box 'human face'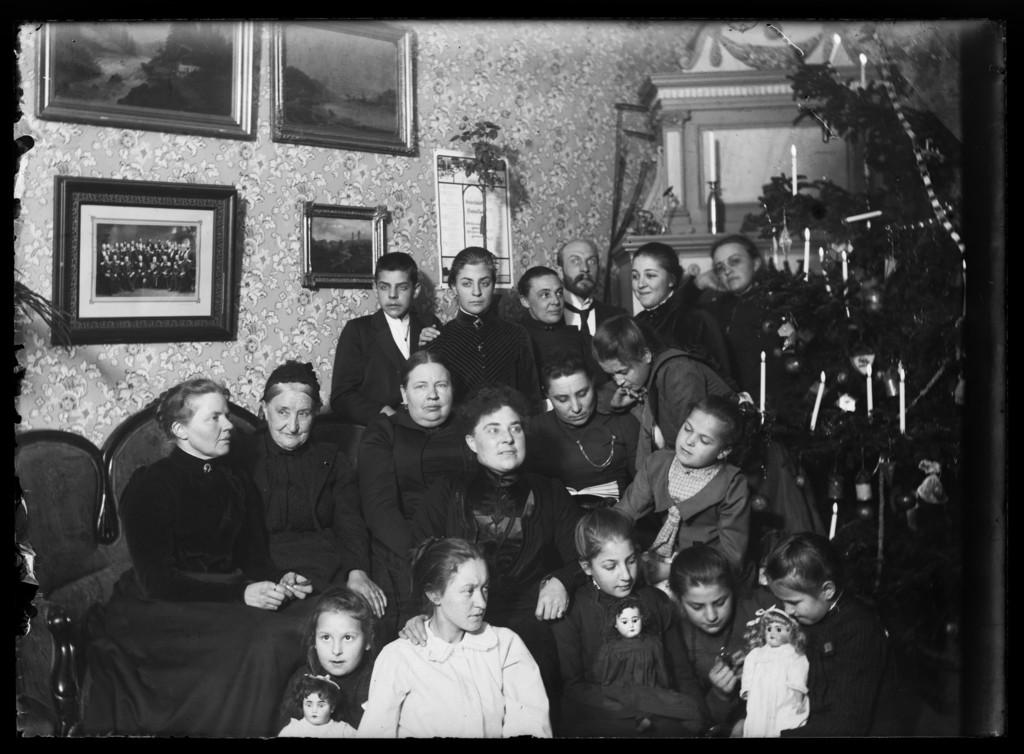
[269, 389, 316, 449]
